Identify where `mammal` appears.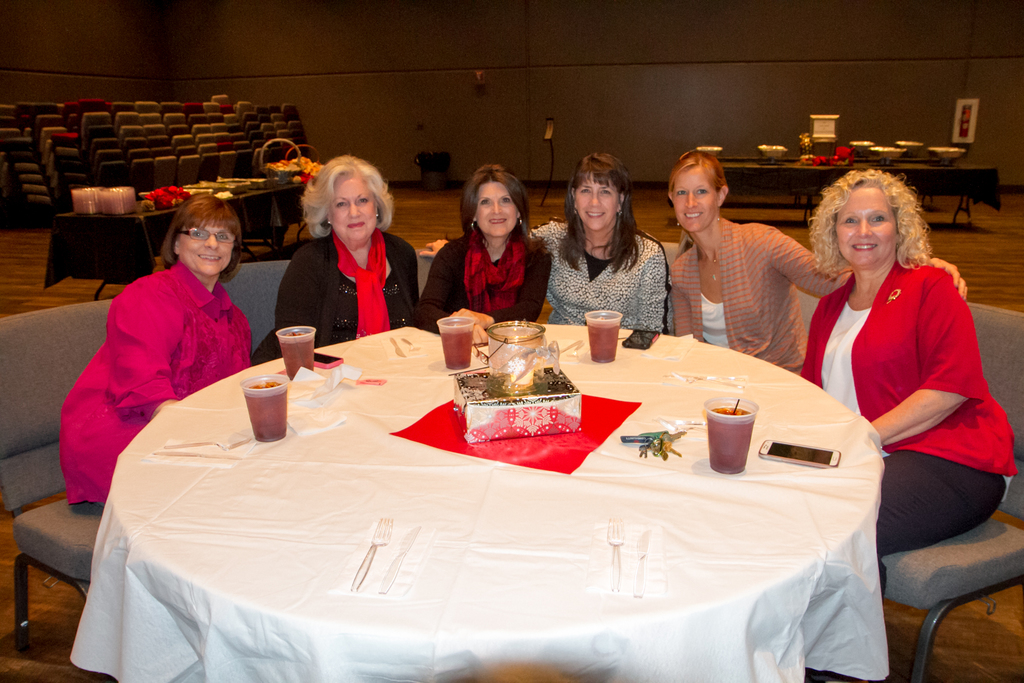
Appears at locate(252, 155, 420, 365).
